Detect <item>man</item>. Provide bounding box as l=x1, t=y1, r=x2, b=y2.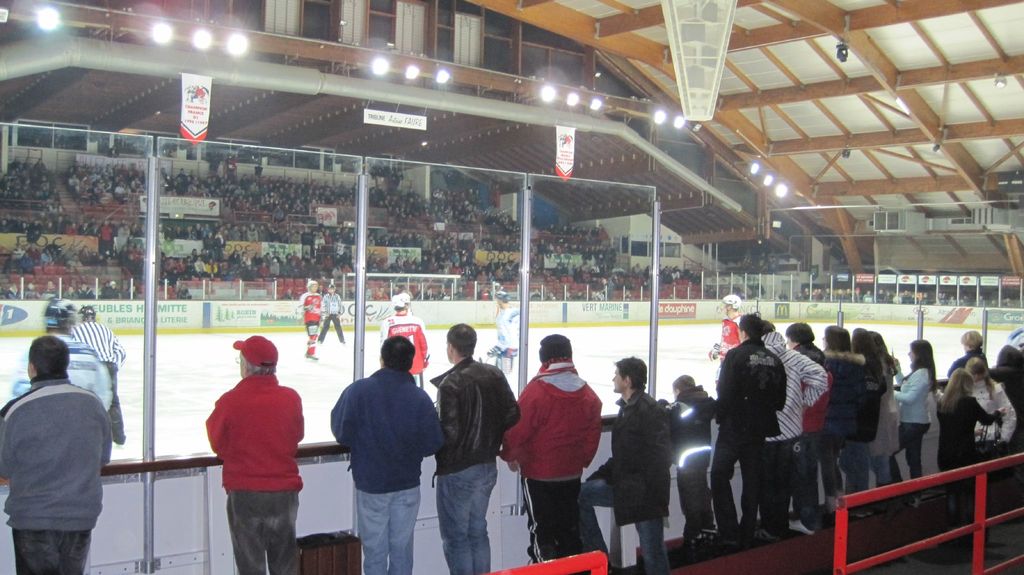
l=10, t=299, r=111, b=410.
